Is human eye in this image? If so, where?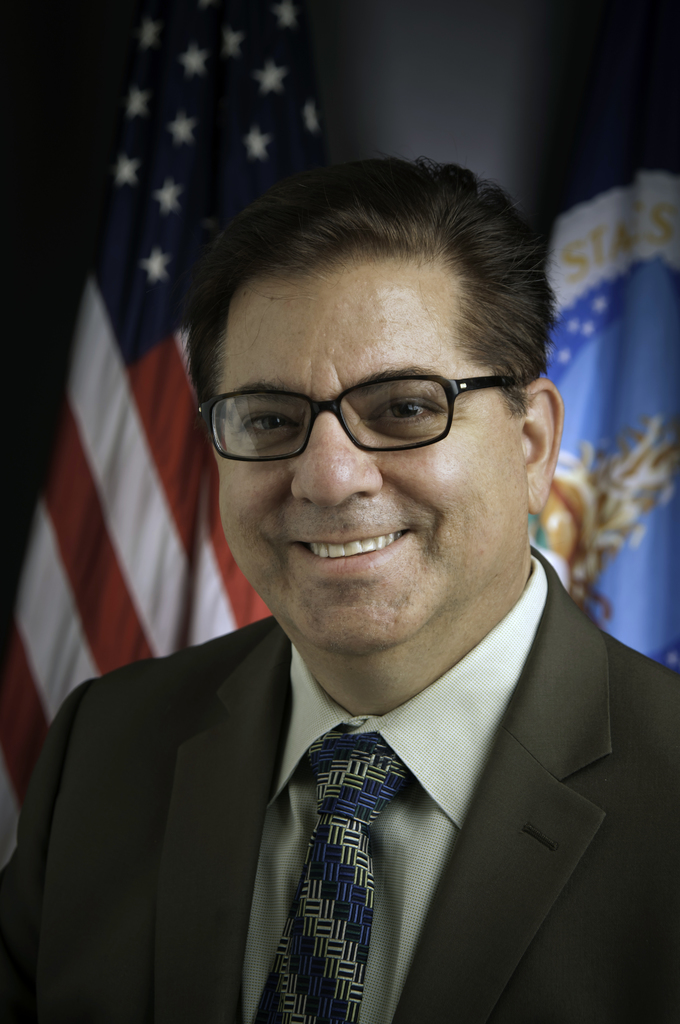
Yes, at pyautogui.locateOnScreen(361, 387, 445, 433).
